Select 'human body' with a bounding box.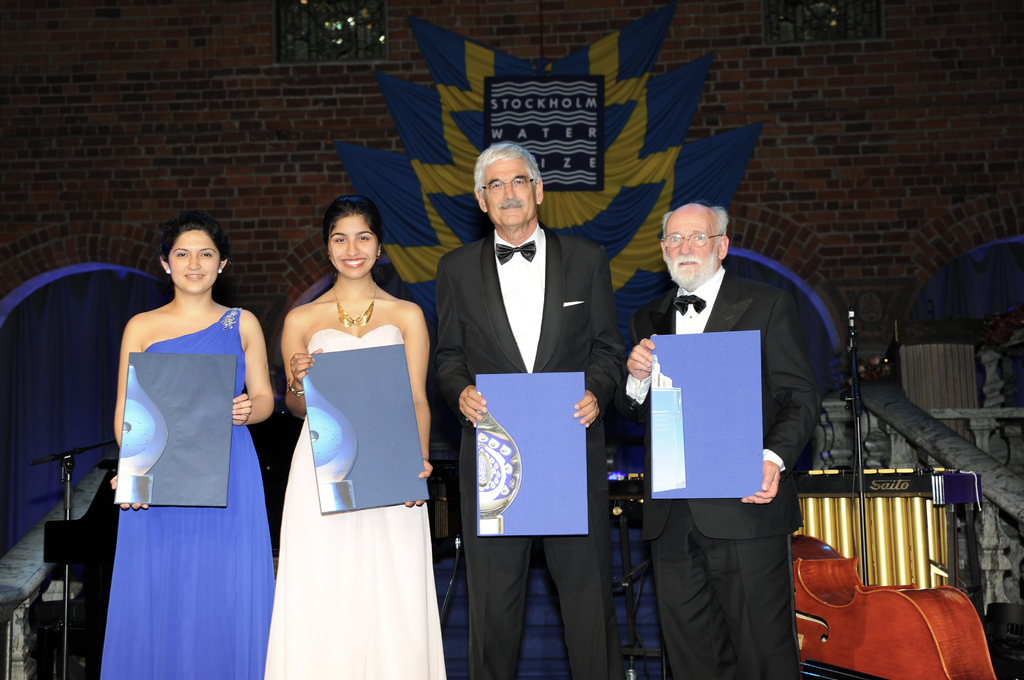
bbox=[619, 271, 824, 679].
